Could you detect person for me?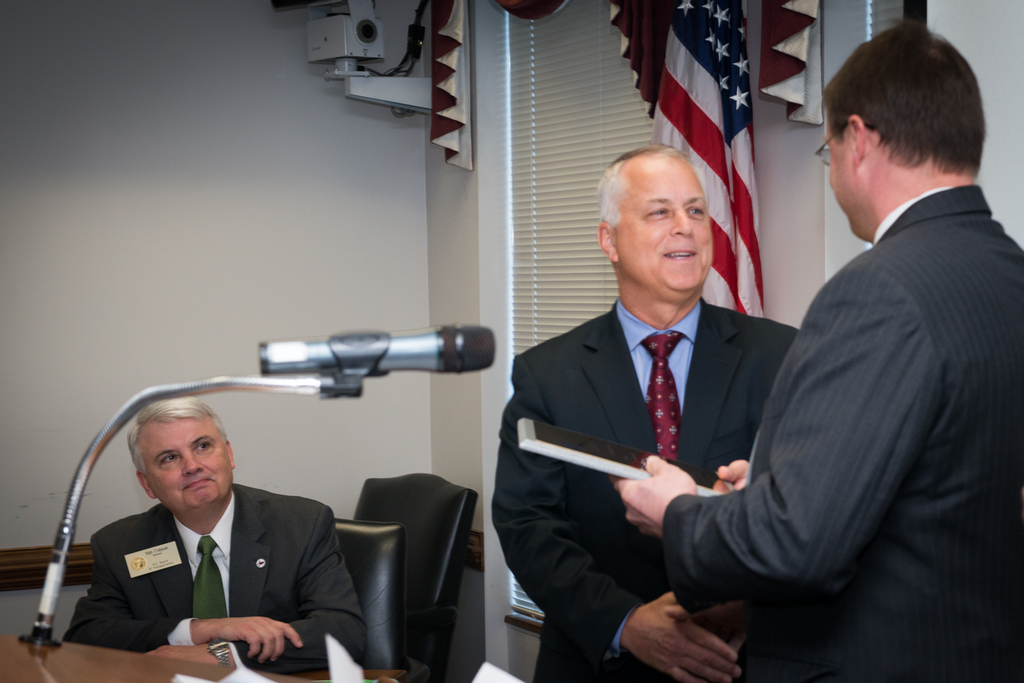
Detection result: region(70, 401, 372, 668).
